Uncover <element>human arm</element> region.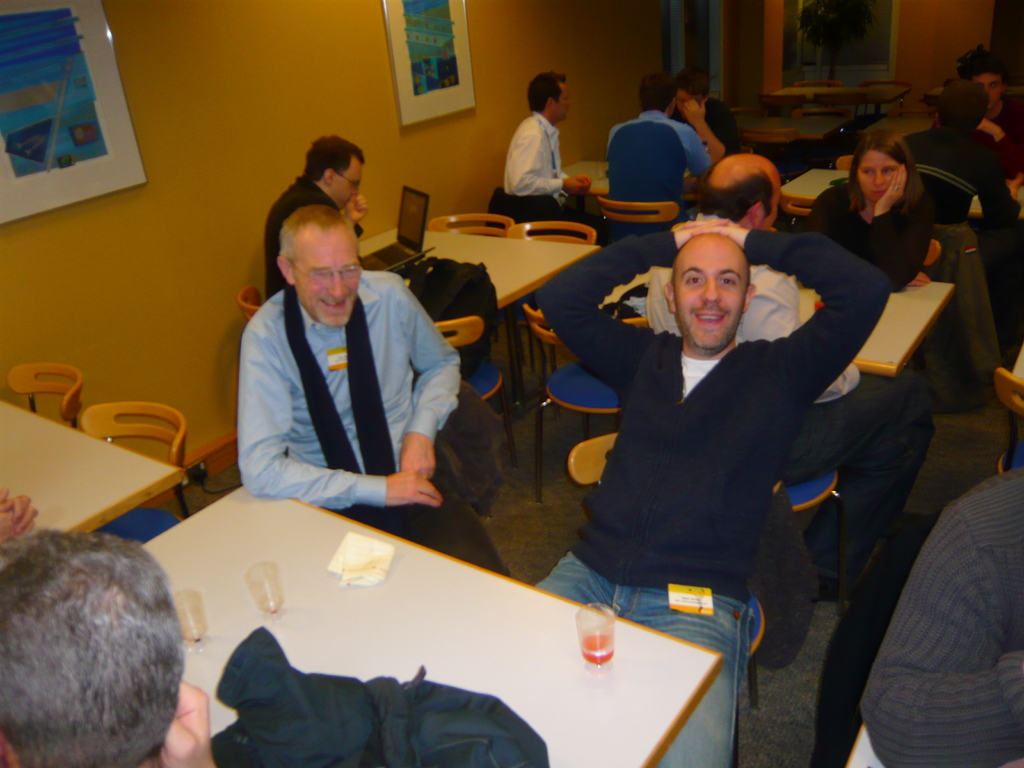
Uncovered: [x1=968, y1=105, x2=1019, y2=184].
